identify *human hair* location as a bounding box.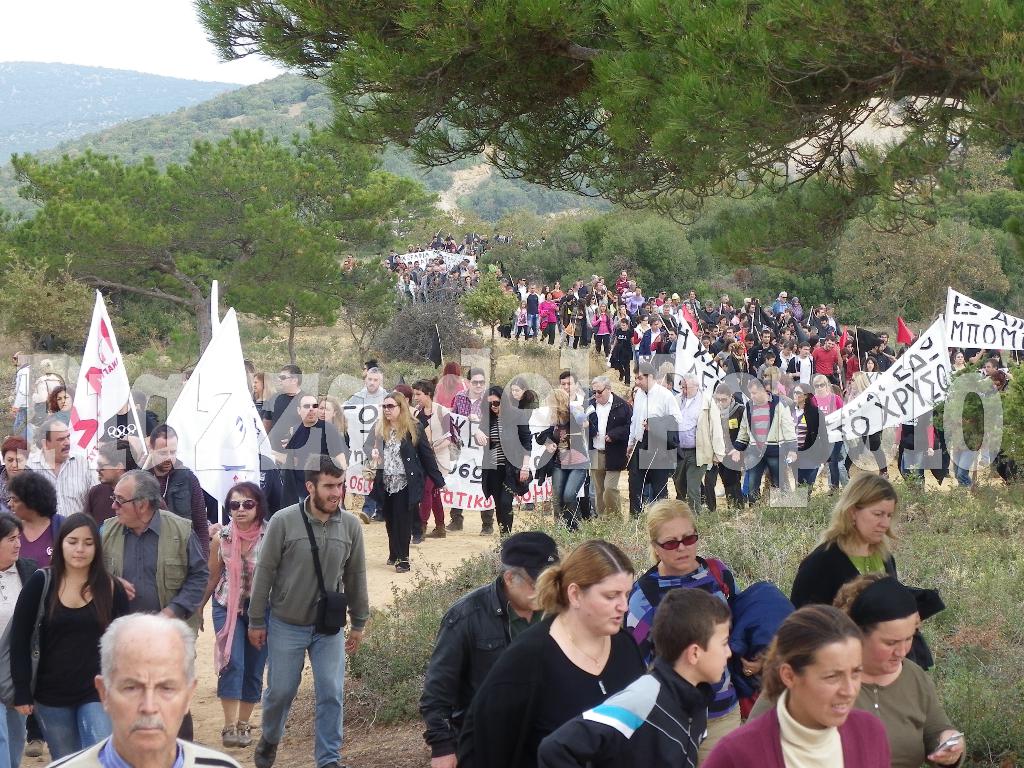
bbox=(49, 383, 79, 413).
